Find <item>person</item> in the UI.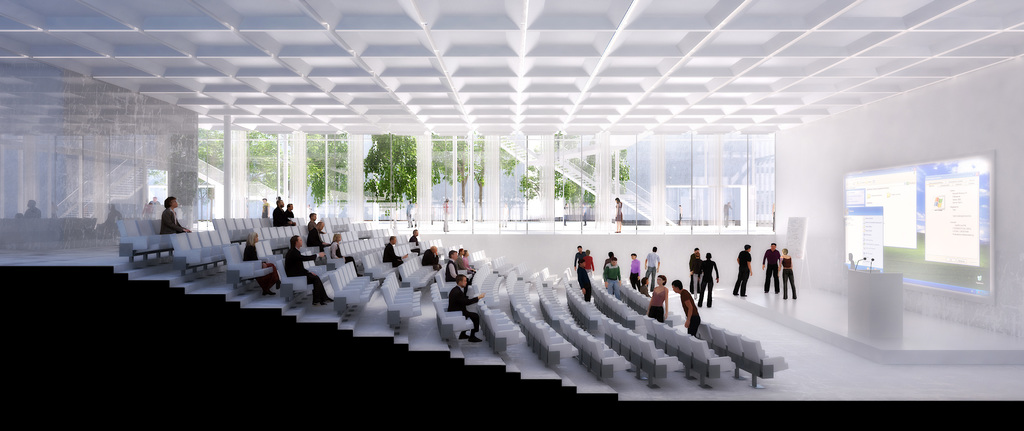
UI element at box=[776, 247, 797, 299].
